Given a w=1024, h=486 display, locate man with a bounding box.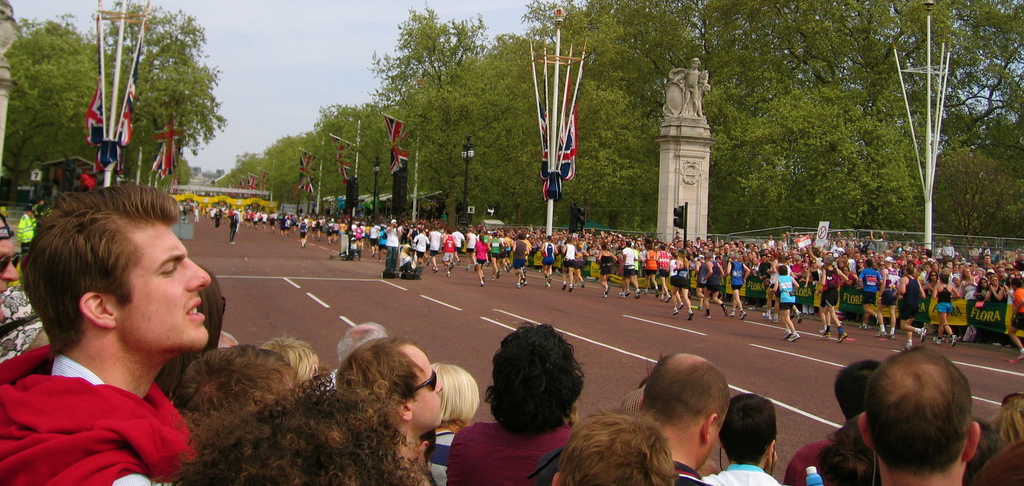
Located: (0, 182, 214, 485).
